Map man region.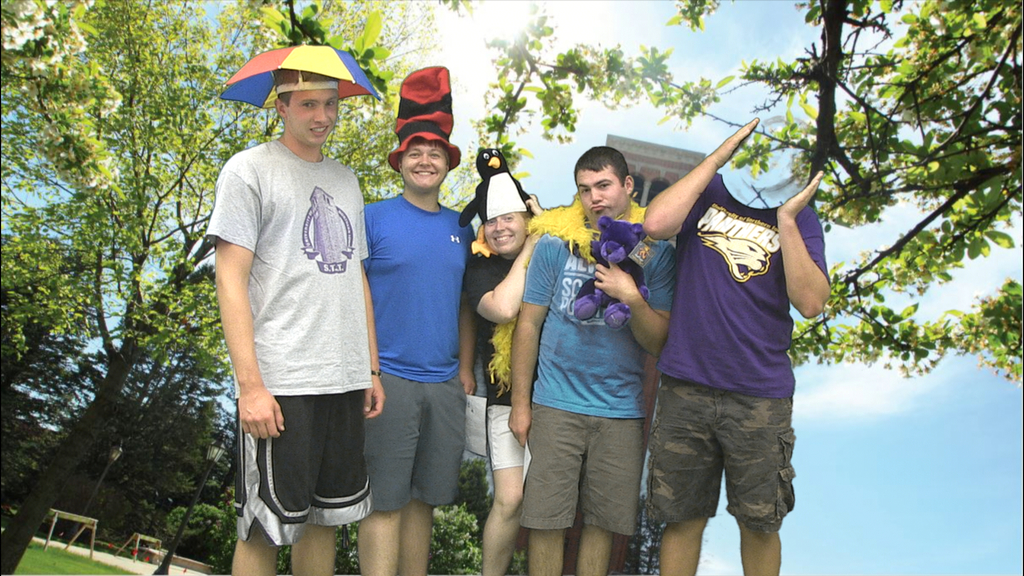
Mapped to bbox(465, 199, 559, 575).
